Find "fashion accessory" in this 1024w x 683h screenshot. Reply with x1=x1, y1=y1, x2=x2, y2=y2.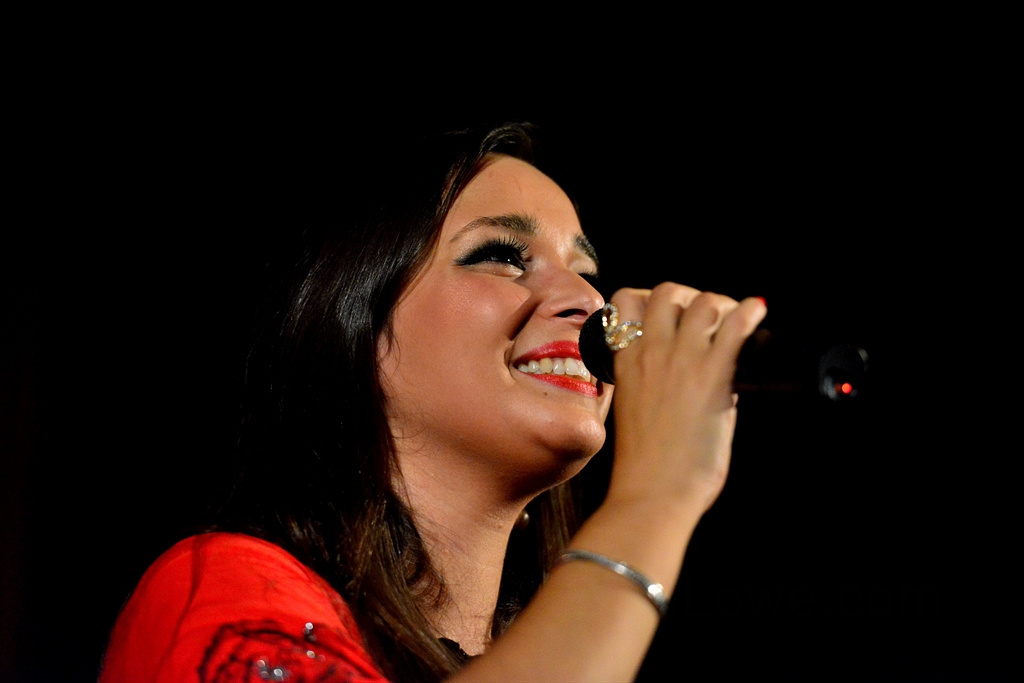
x1=755, y1=295, x2=764, y2=304.
